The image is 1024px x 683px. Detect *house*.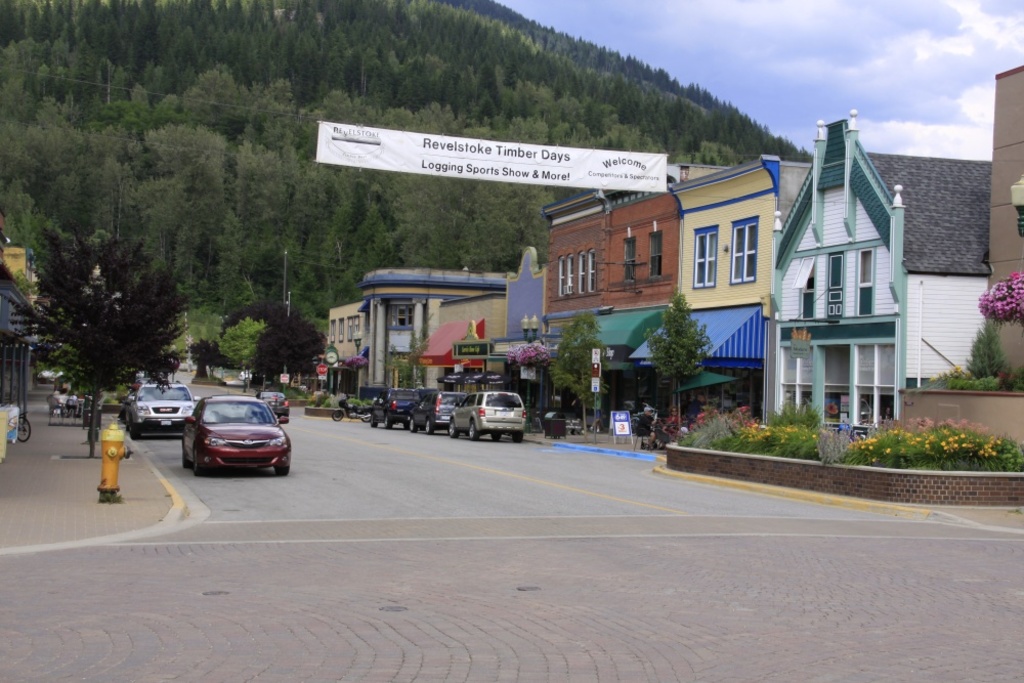
Detection: 330/307/367/383.
